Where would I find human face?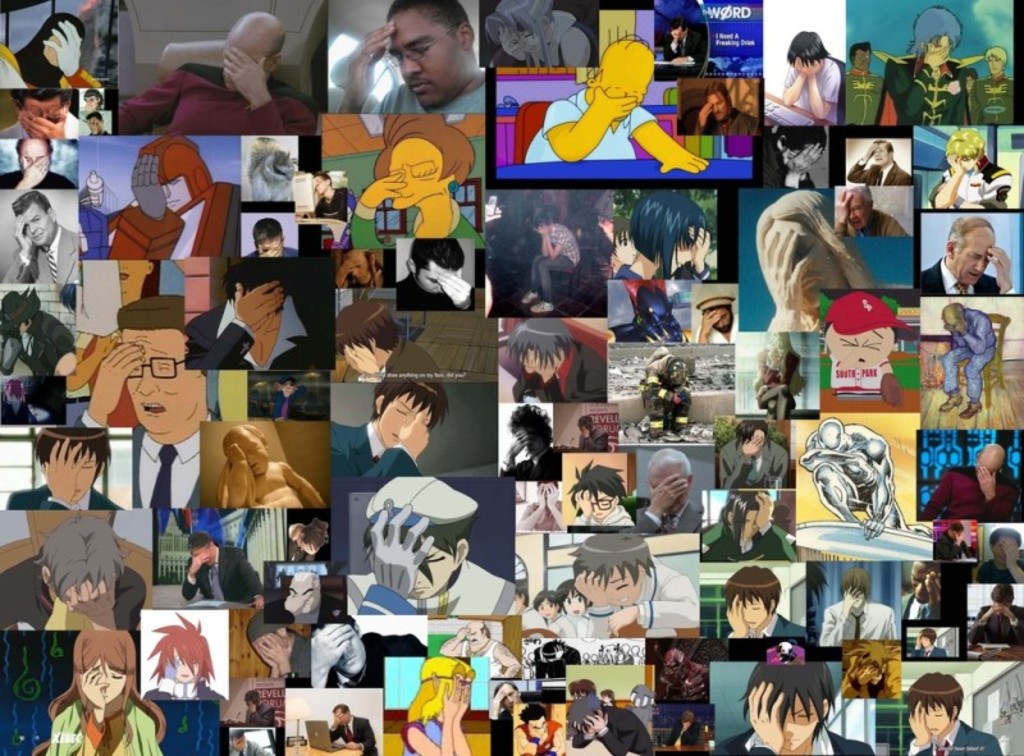
At Rect(453, 674, 471, 697).
